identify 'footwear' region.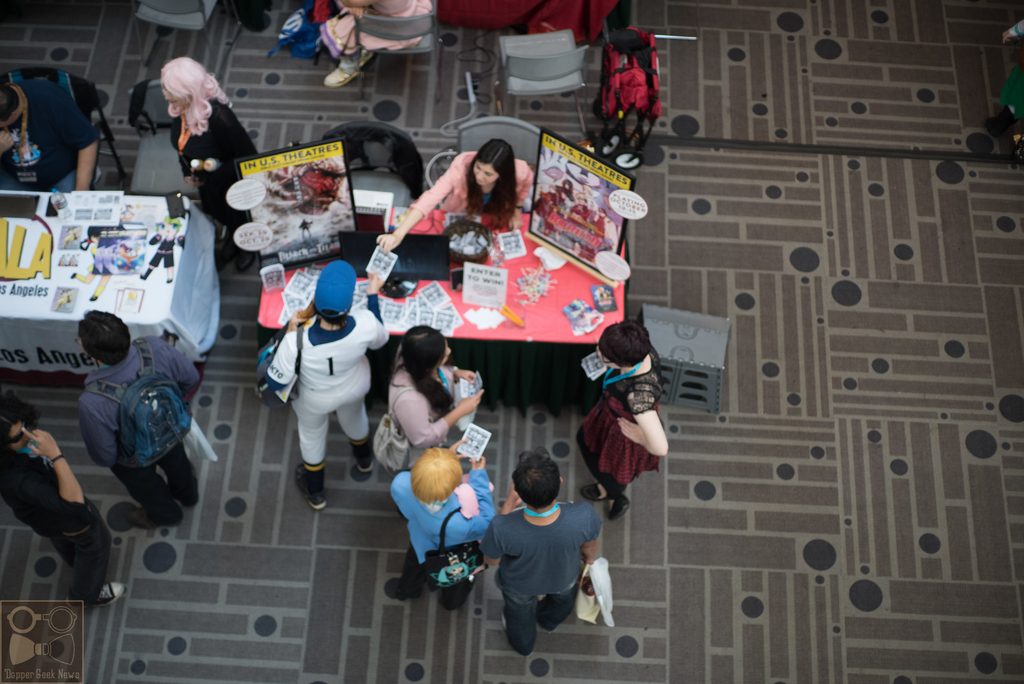
Region: l=130, t=511, r=157, b=532.
